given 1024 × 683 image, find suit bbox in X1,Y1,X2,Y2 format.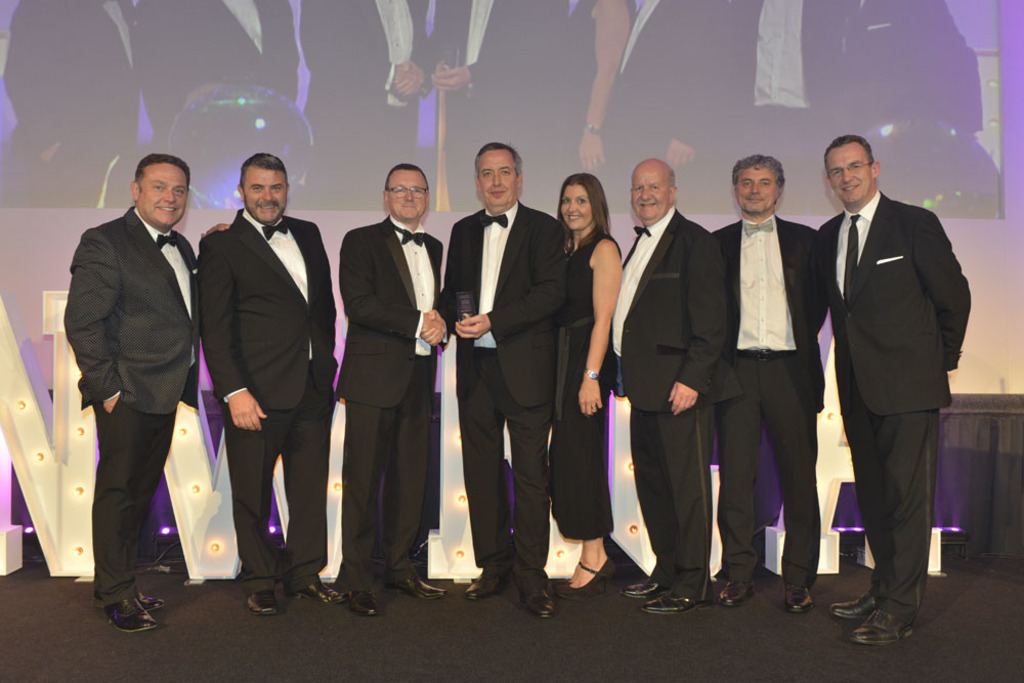
598,0,754,198.
